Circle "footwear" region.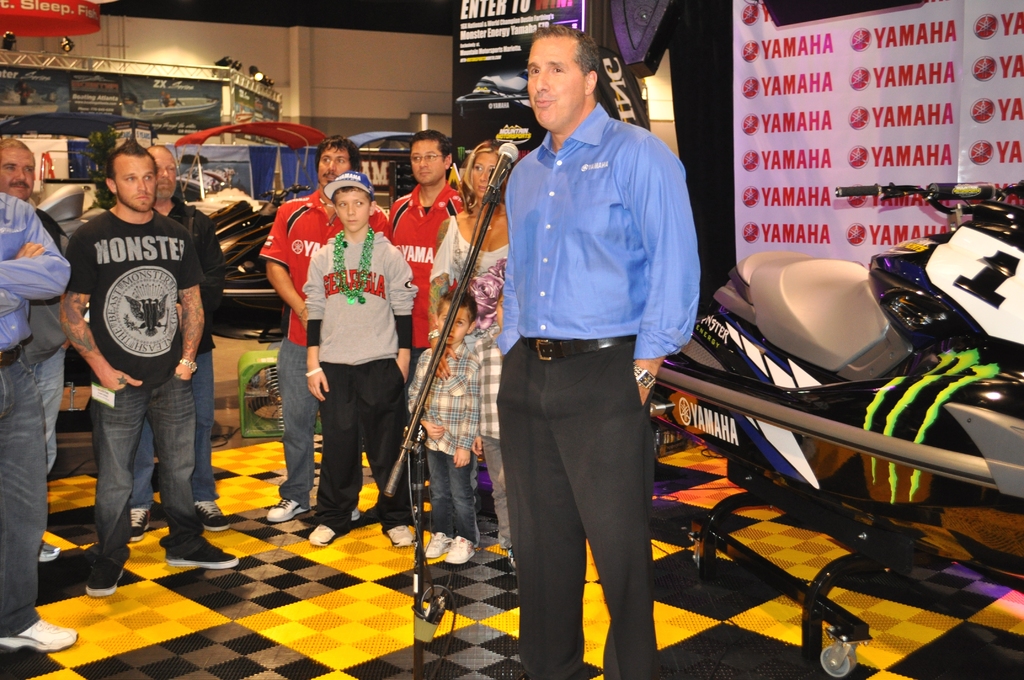
Region: {"x1": 382, "y1": 526, "x2": 416, "y2": 551}.
